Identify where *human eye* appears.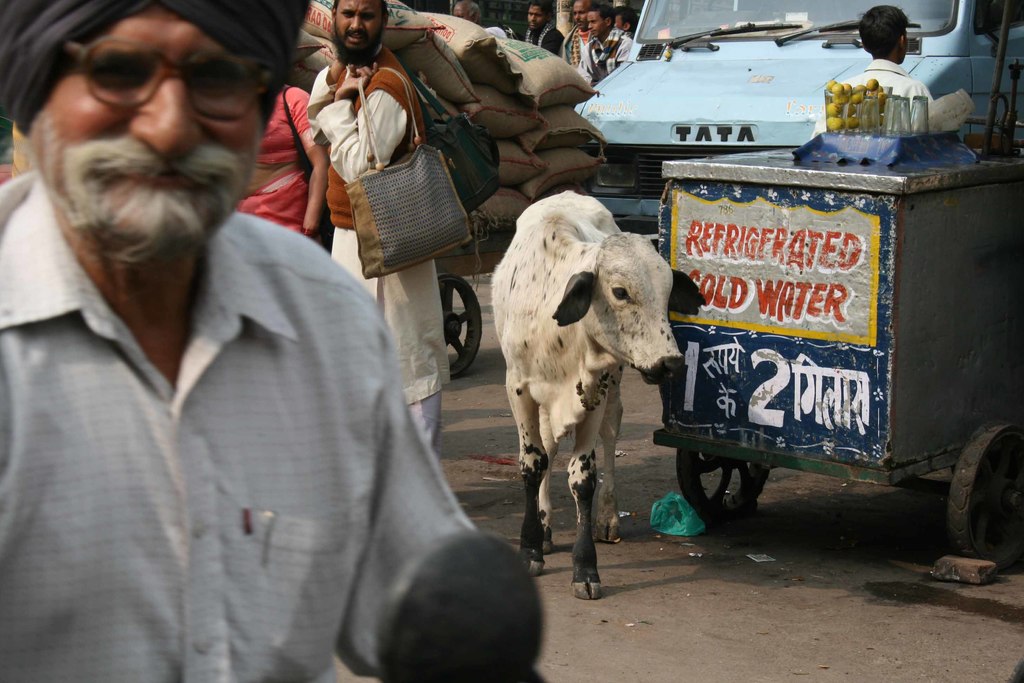
Appears at rect(98, 61, 145, 83).
